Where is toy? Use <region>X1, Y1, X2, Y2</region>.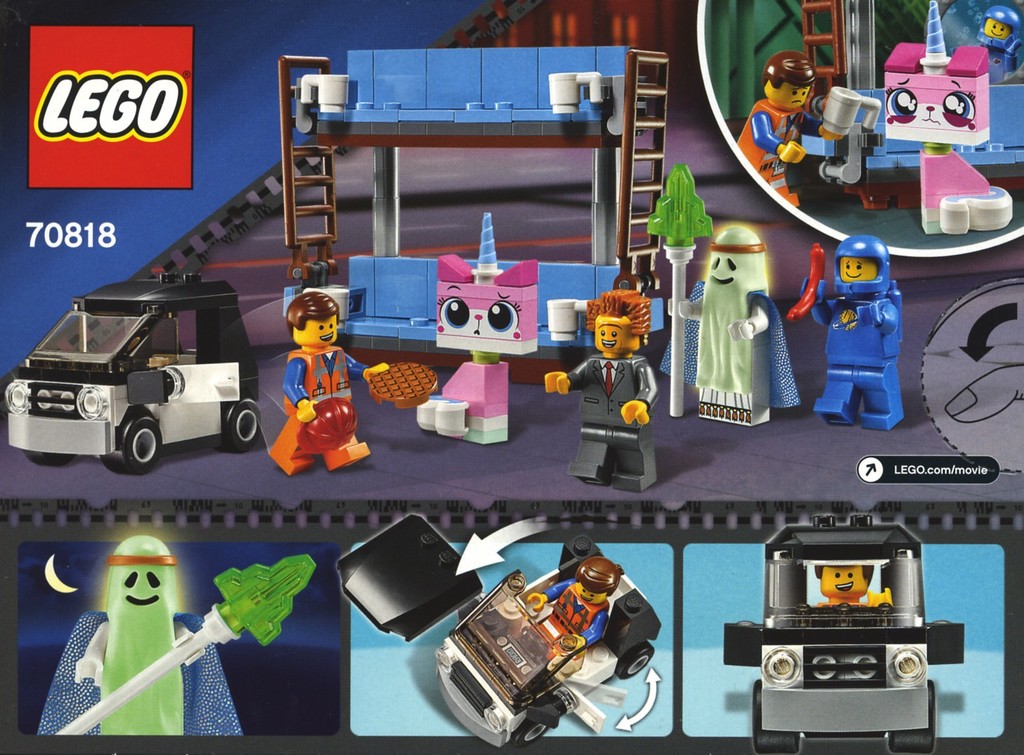
<region>644, 154, 804, 429</region>.
